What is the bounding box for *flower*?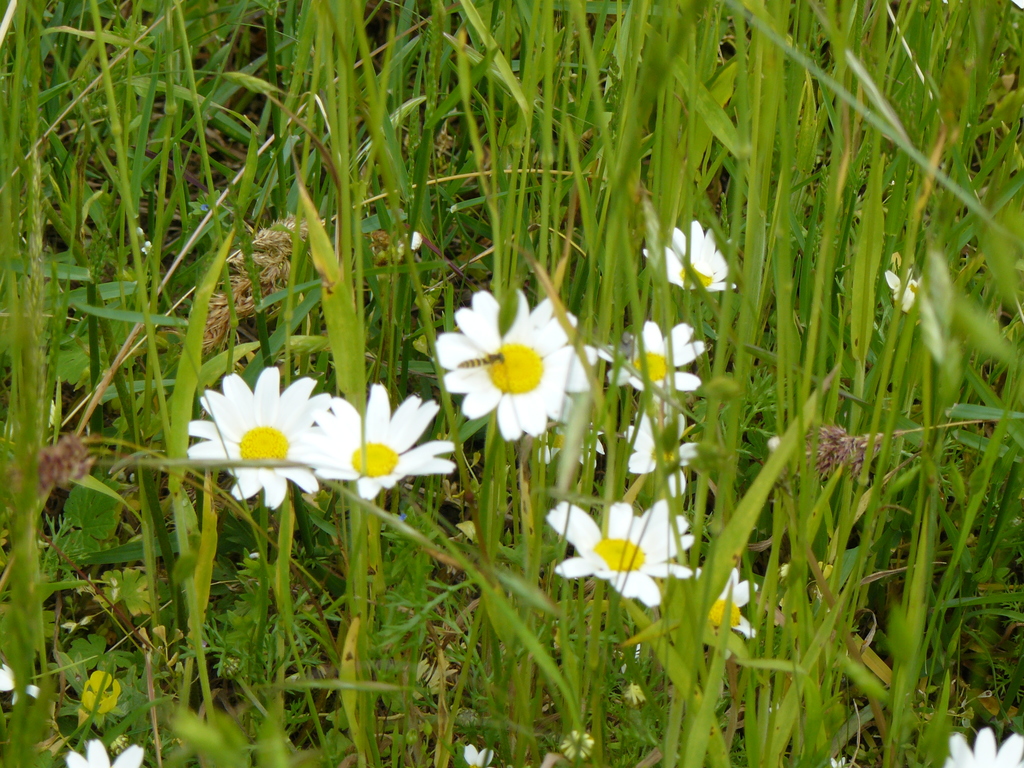
pyautogui.locateOnScreen(0, 663, 42, 703).
